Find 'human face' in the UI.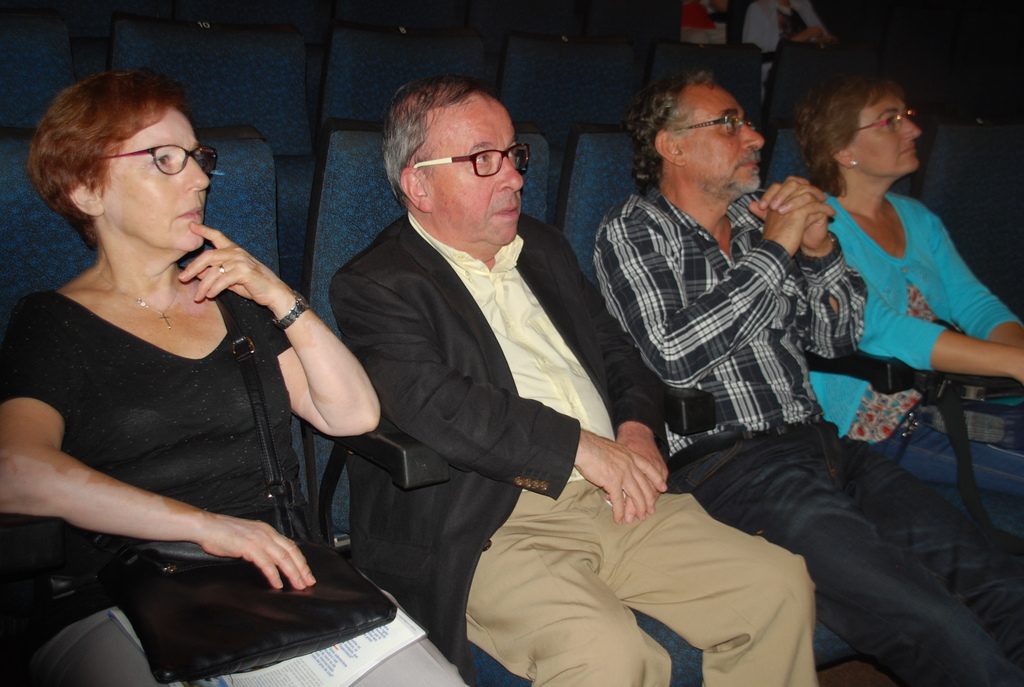
UI element at detection(99, 102, 210, 251).
